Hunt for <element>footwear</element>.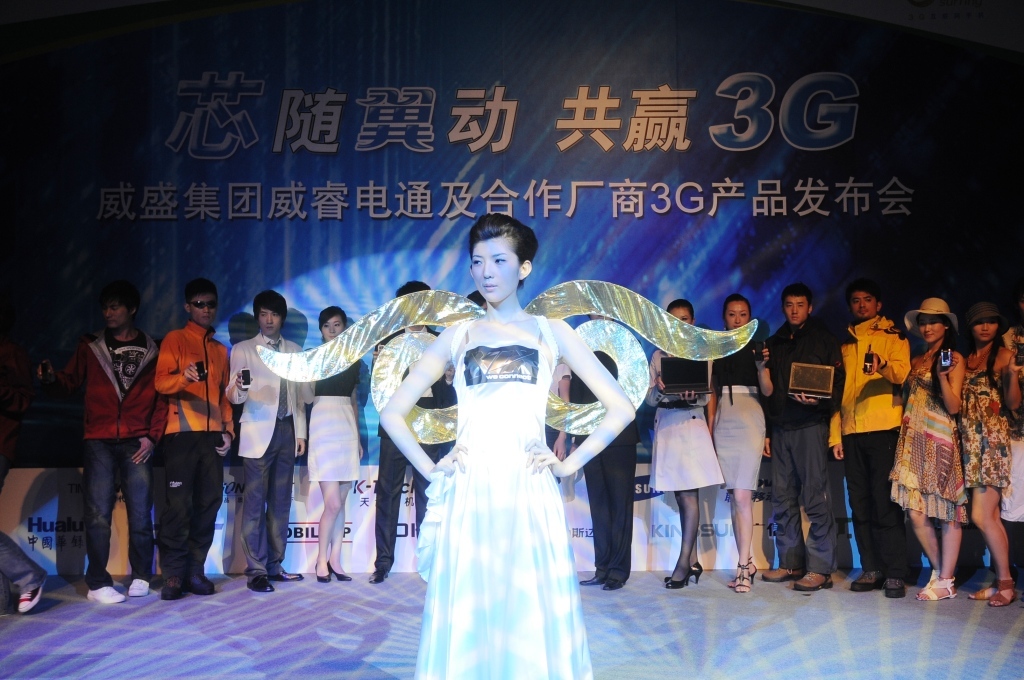
Hunted down at detection(189, 573, 213, 593).
